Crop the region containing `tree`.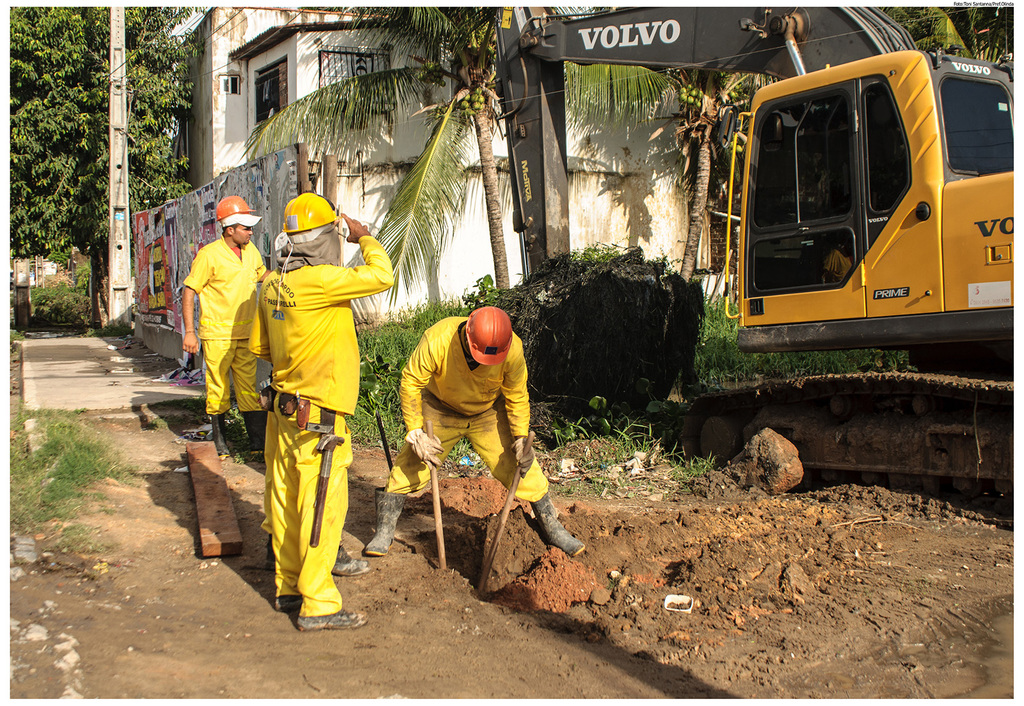
Crop region: BBox(664, 71, 753, 286).
